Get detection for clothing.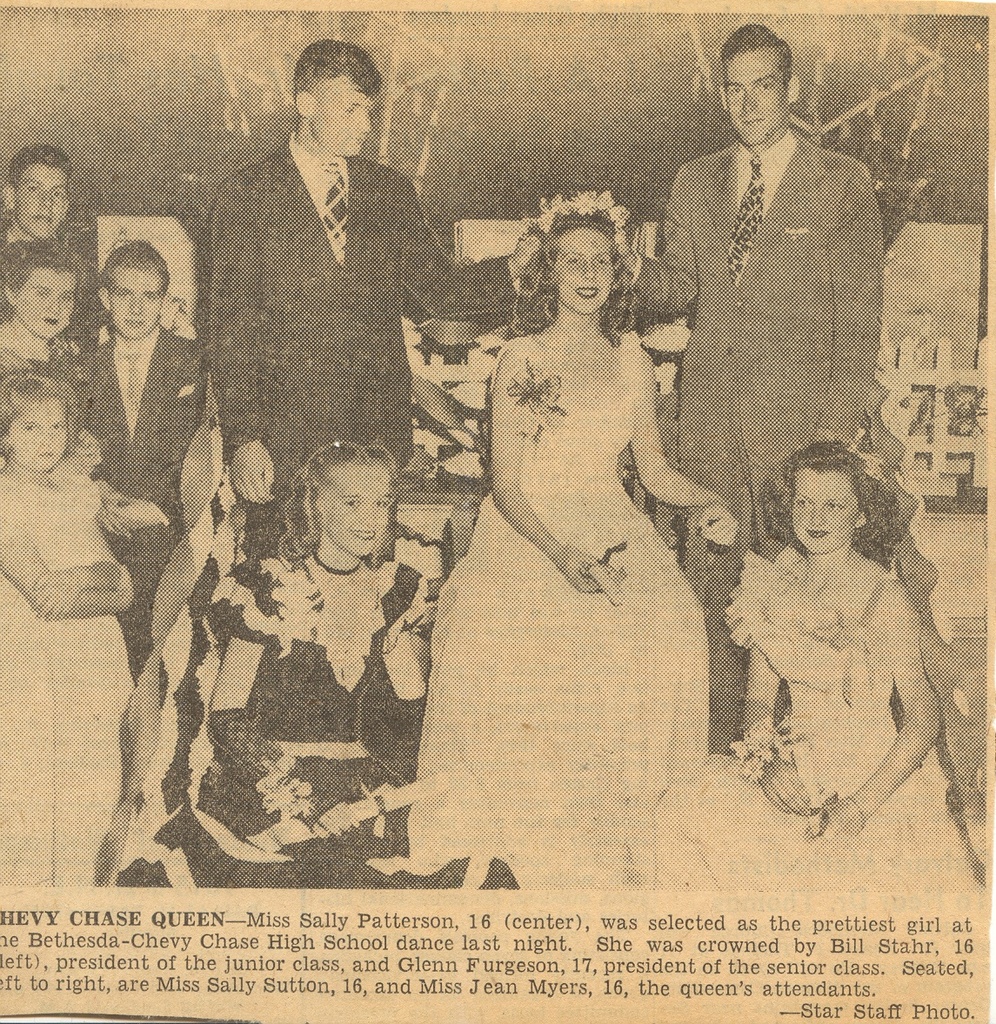
Detection: <box>645,544,982,892</box>.
